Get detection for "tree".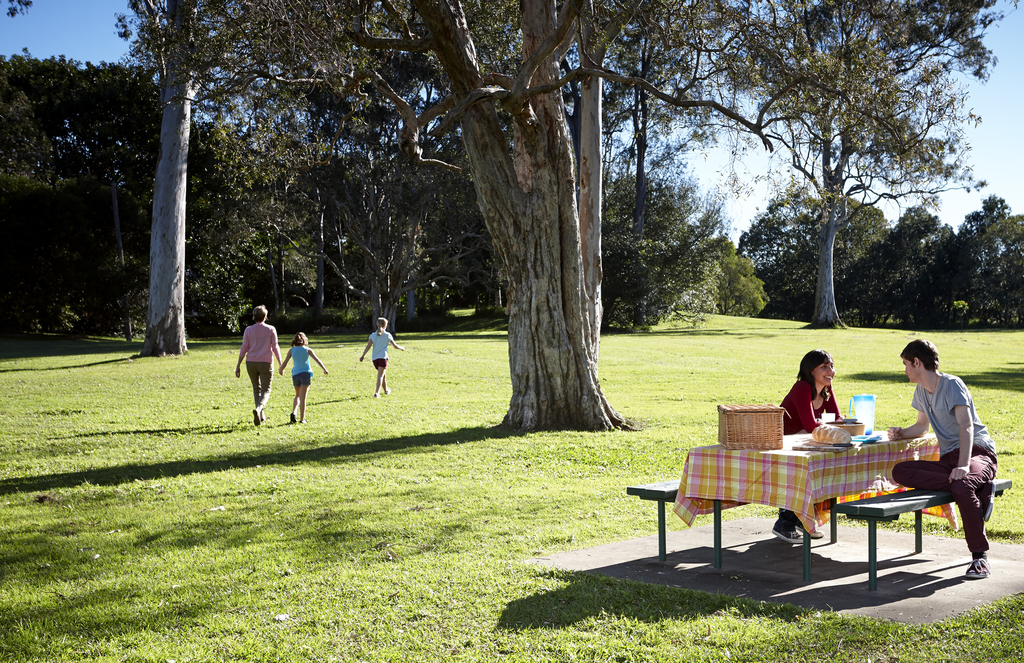
Detection: [x1=111, y1=0, x2=1023, y2=435].
